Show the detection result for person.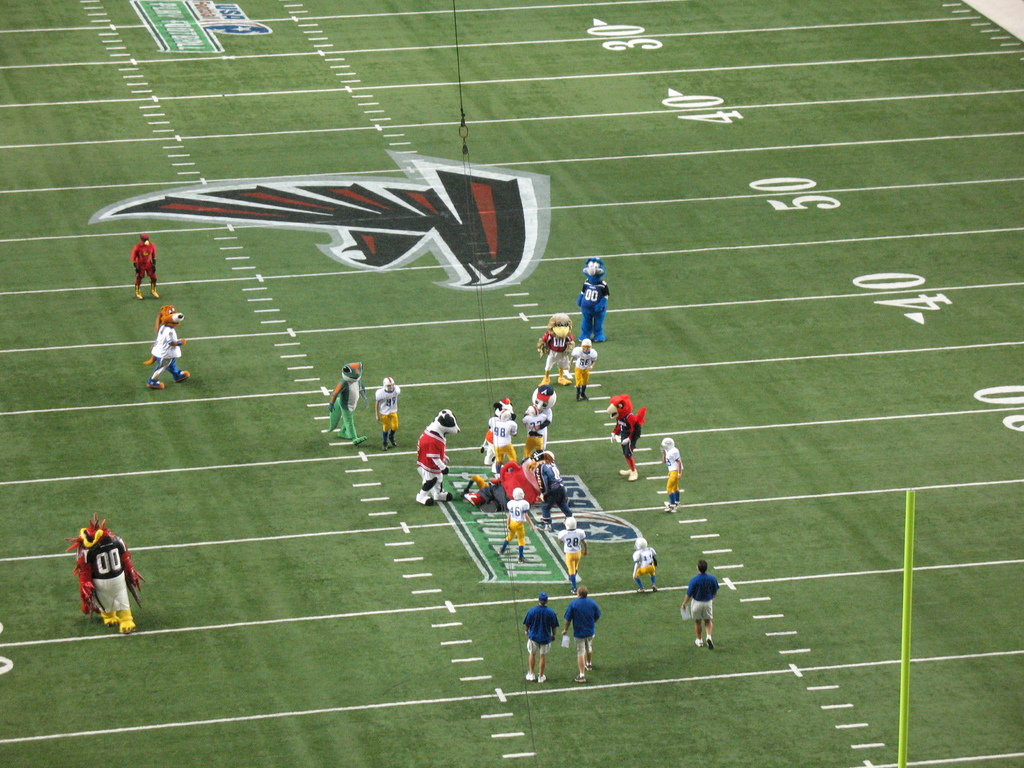
box=[665, 435, 685, 512].
